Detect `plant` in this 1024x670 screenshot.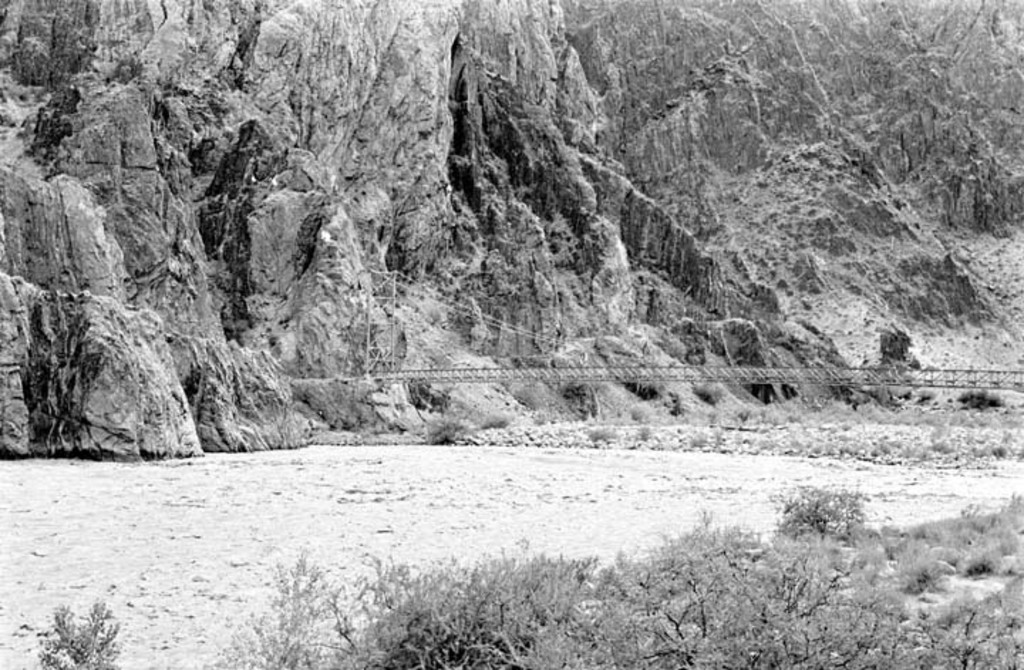
Detection: Rect(31, 593, 127, 669).
